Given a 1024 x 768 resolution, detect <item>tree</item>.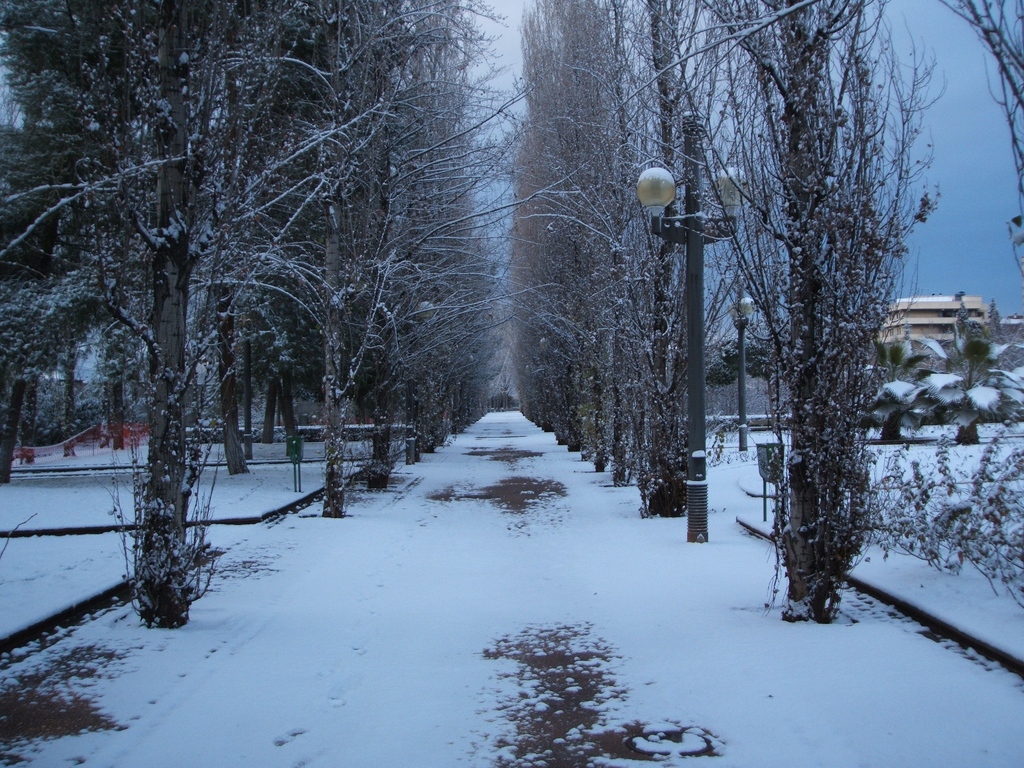
crop(868, 332, 927, 440).
